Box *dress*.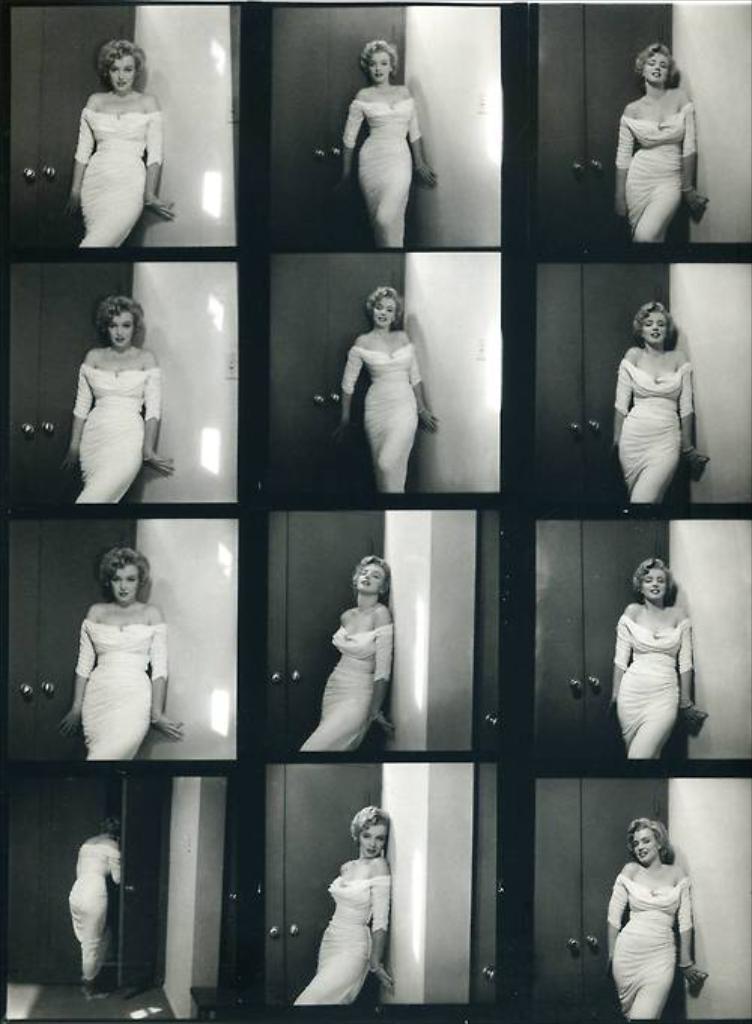
74:610:177:758.
